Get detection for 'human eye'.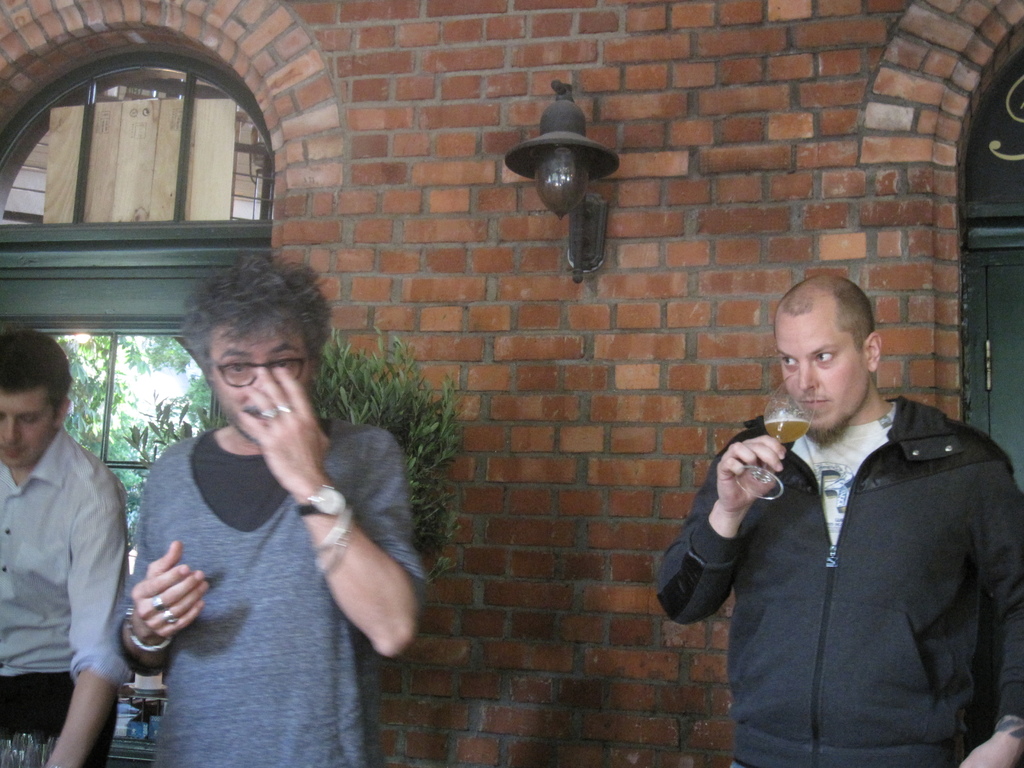
Detection: (776, 353, 804, 369).
